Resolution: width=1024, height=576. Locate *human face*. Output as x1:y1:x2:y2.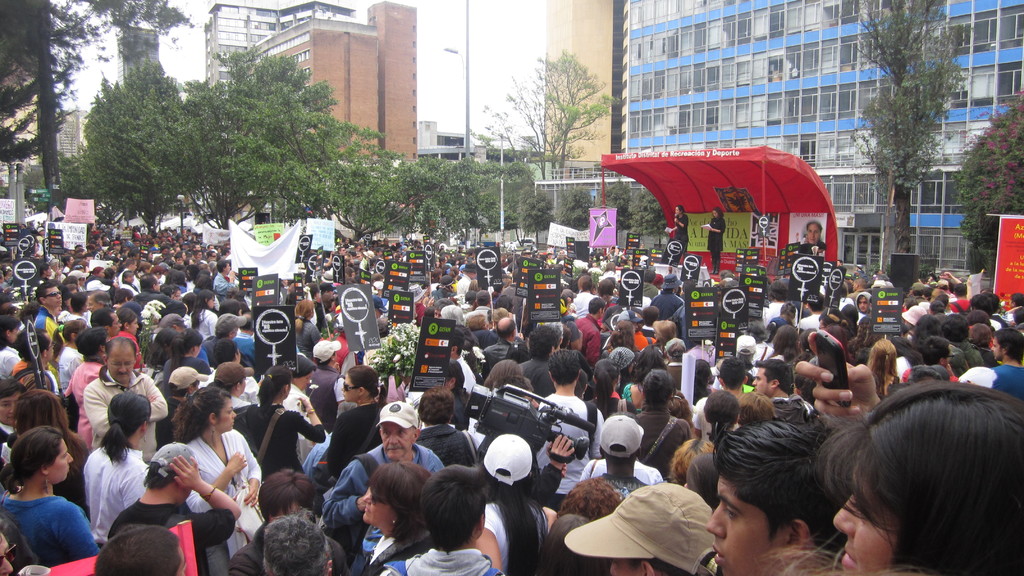
364:500:392:525.
